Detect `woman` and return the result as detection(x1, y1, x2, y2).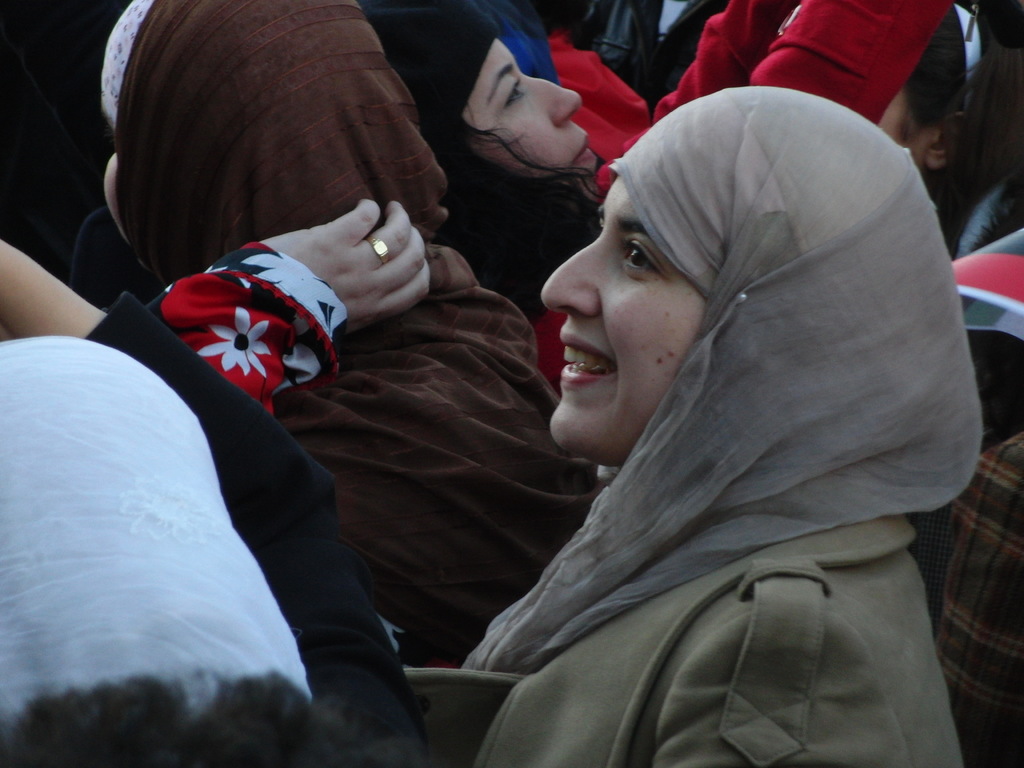
detection(397, 86, 980, 767).
